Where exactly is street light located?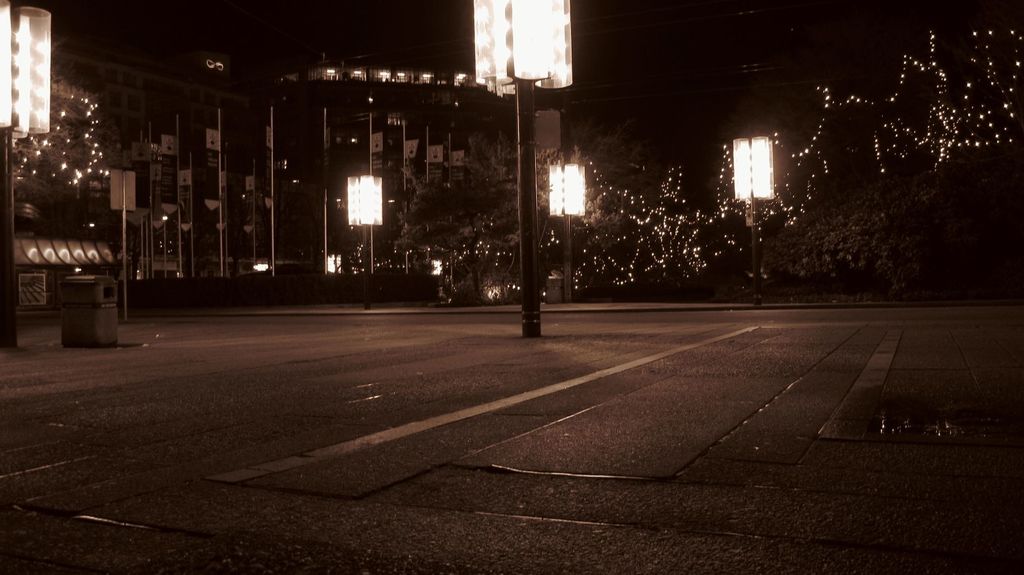
Its bounding box is <region>342, 173, 385, 298</region>.
